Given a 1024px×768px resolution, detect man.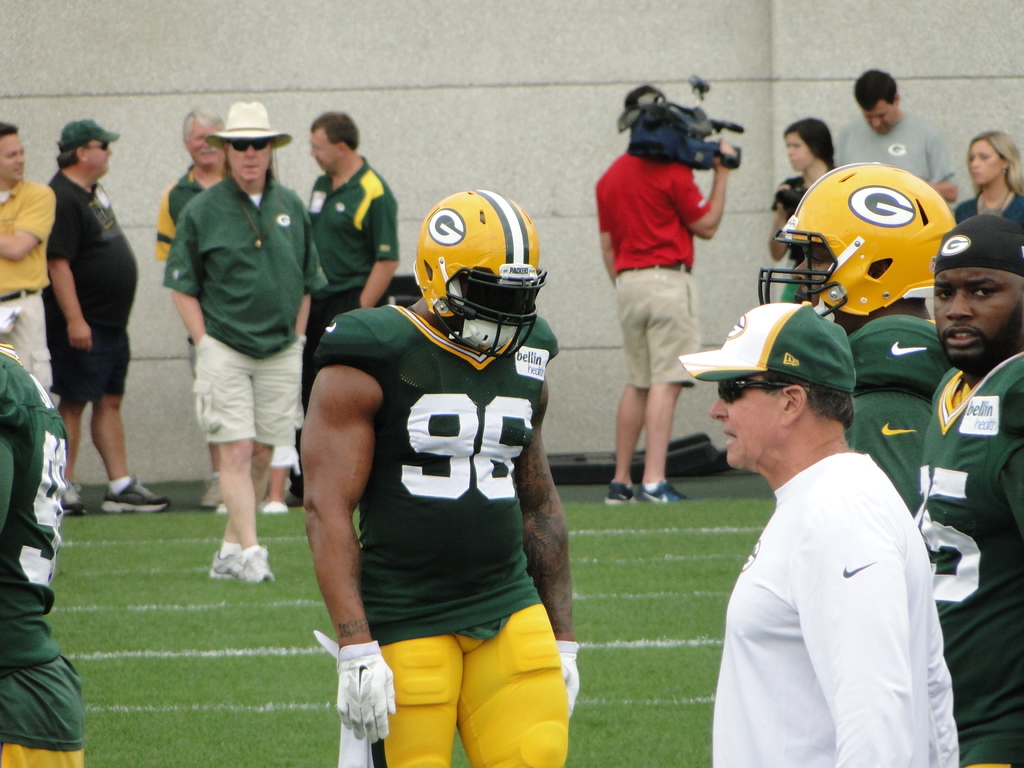
(left=758, top=156, right=955, bottom=513).
